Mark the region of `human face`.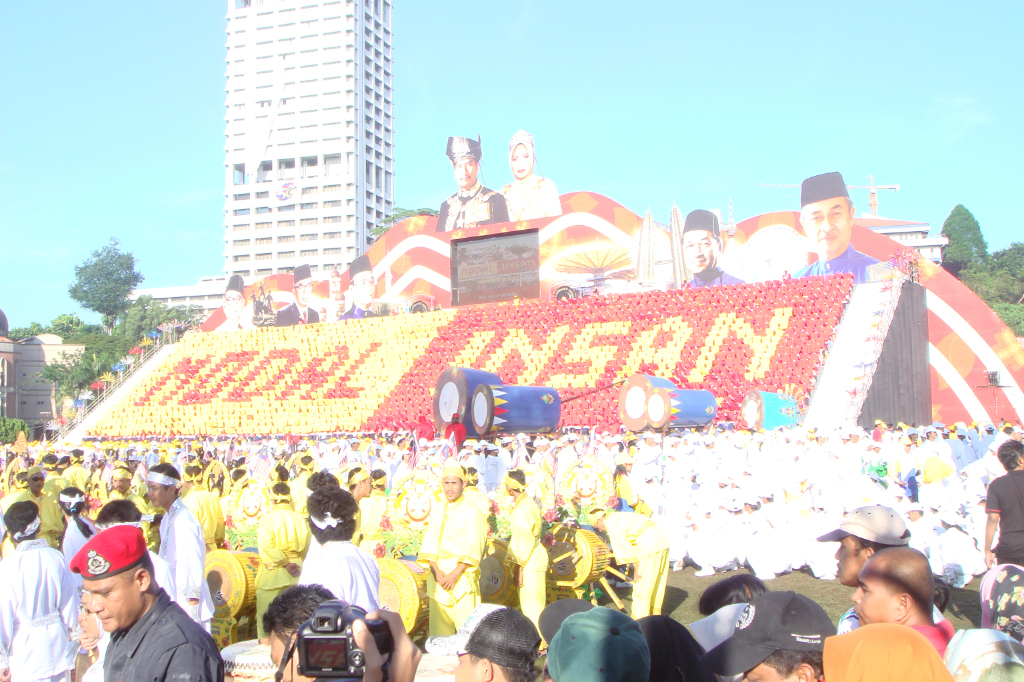
Region: l=455, t=659, r=481, b=681.
